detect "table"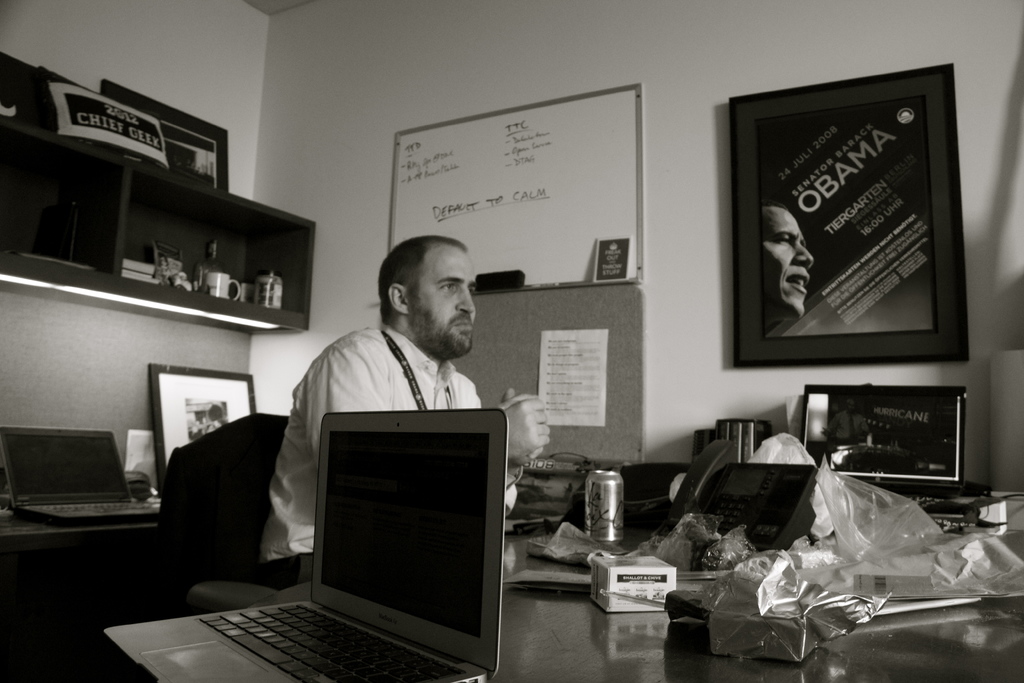
x1=0 y1=502 x2=159 y2=682
